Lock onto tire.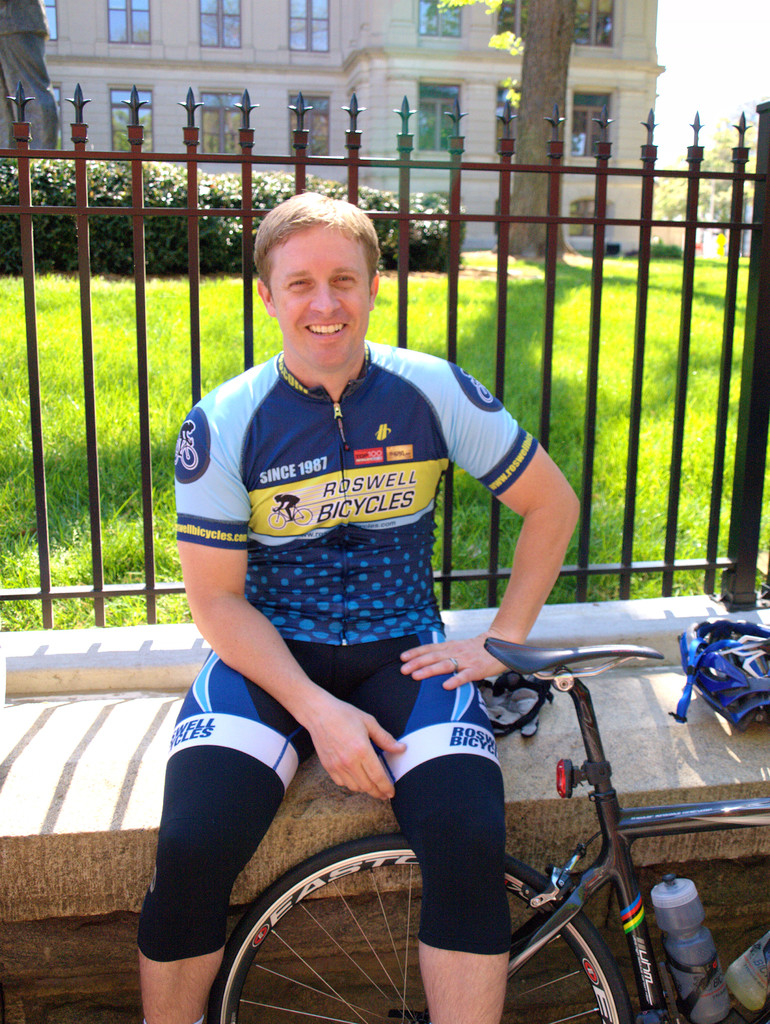
Locked: <region>204, 831, 633, 1023</region>.
